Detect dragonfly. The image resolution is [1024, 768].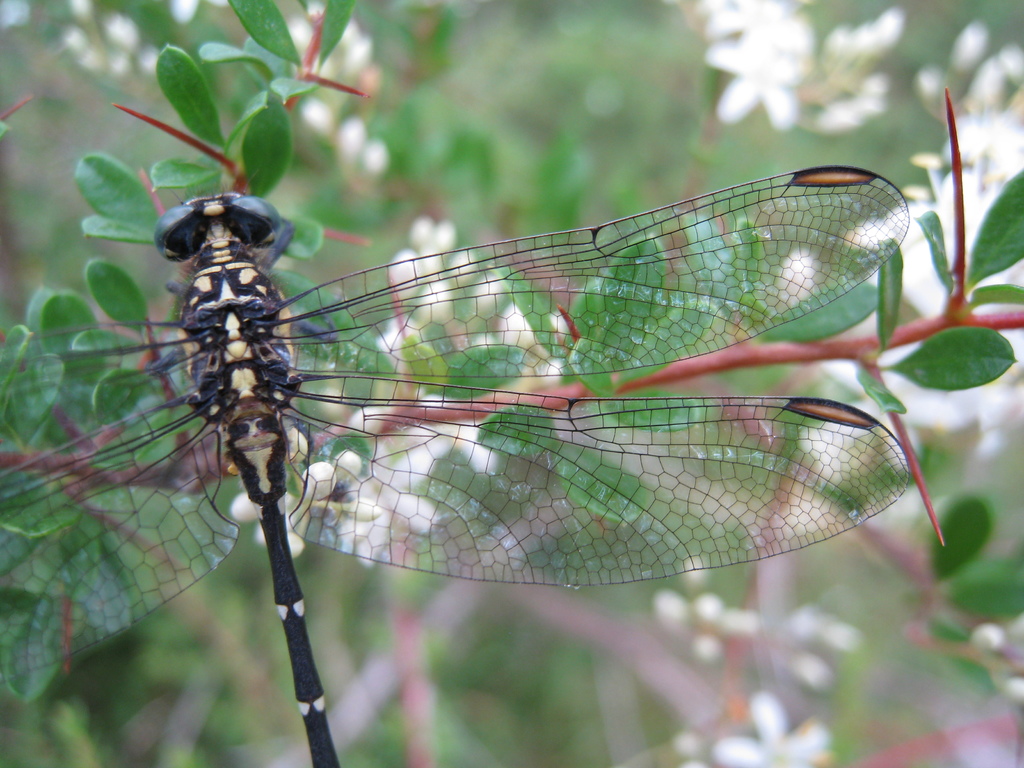
<bbox>0, 202, 908, 767</bbox>.
